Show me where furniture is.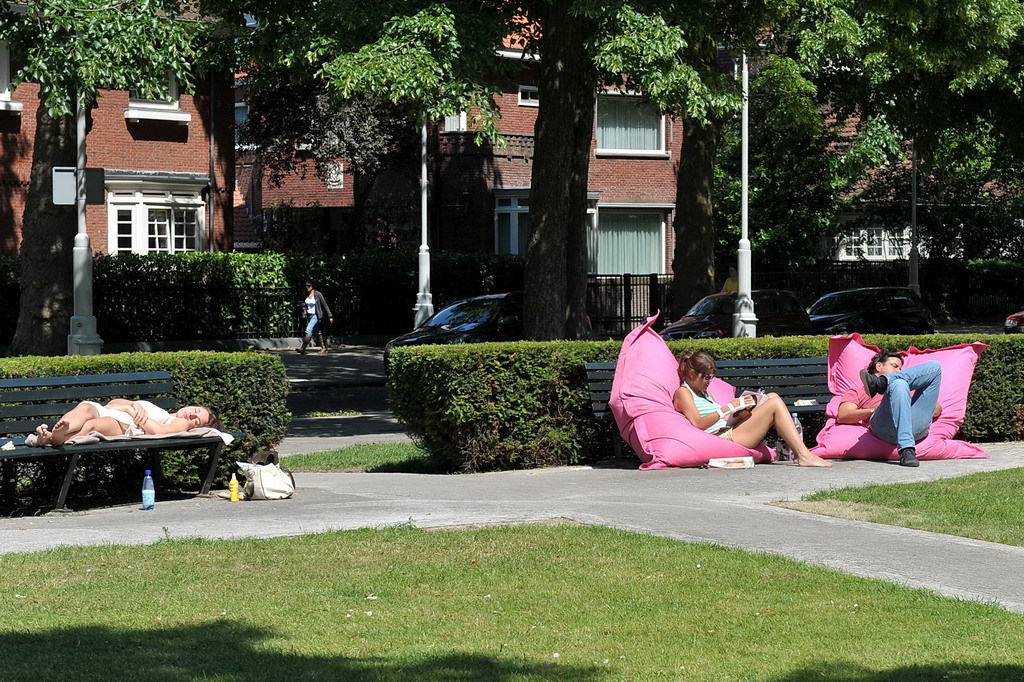
furniture is at [0,367,231,512].
